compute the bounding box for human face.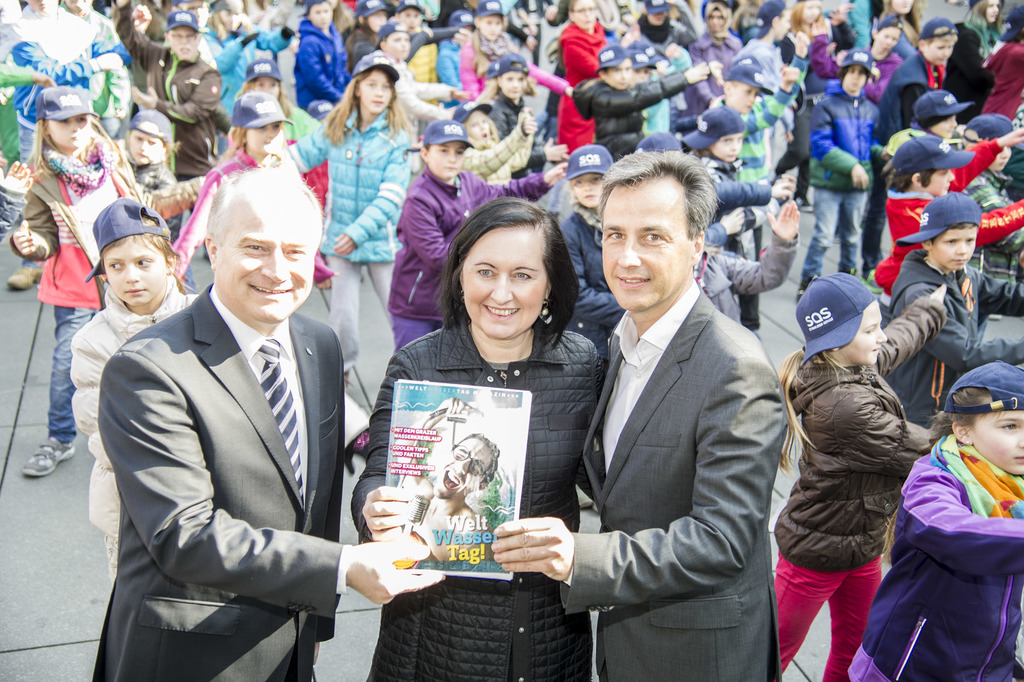
bbox(465, 104, 495, 146).
